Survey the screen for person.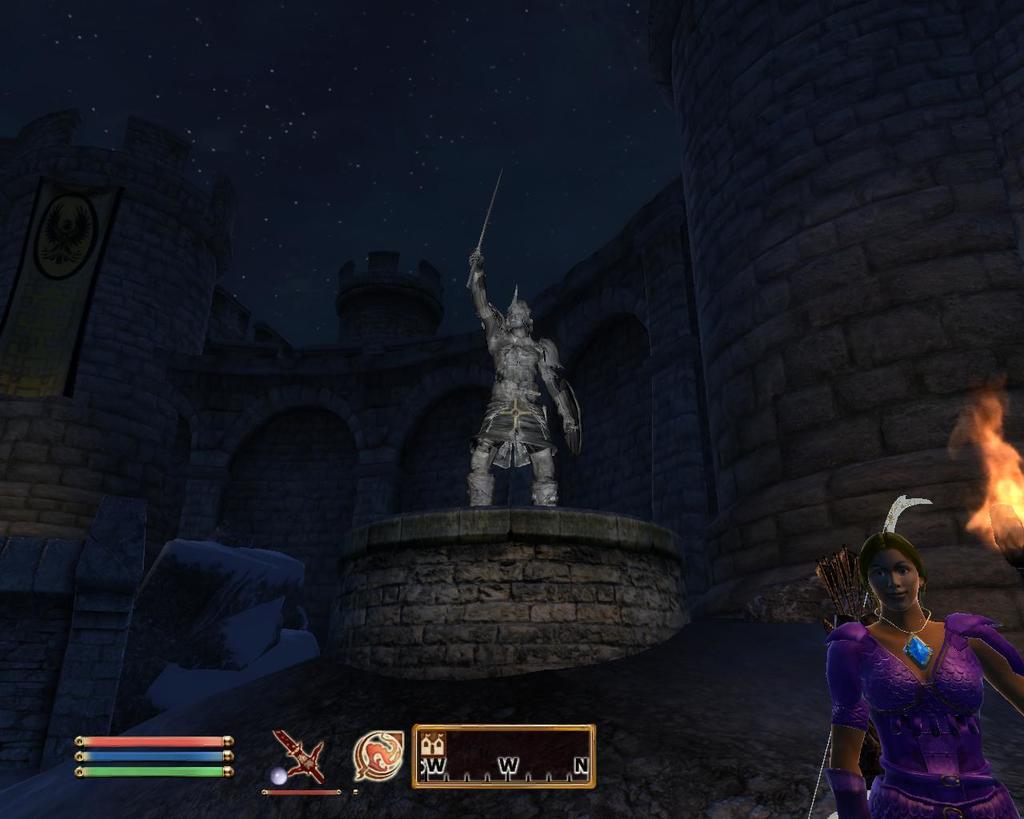
Survey found: [462, 240, 584, 515].
